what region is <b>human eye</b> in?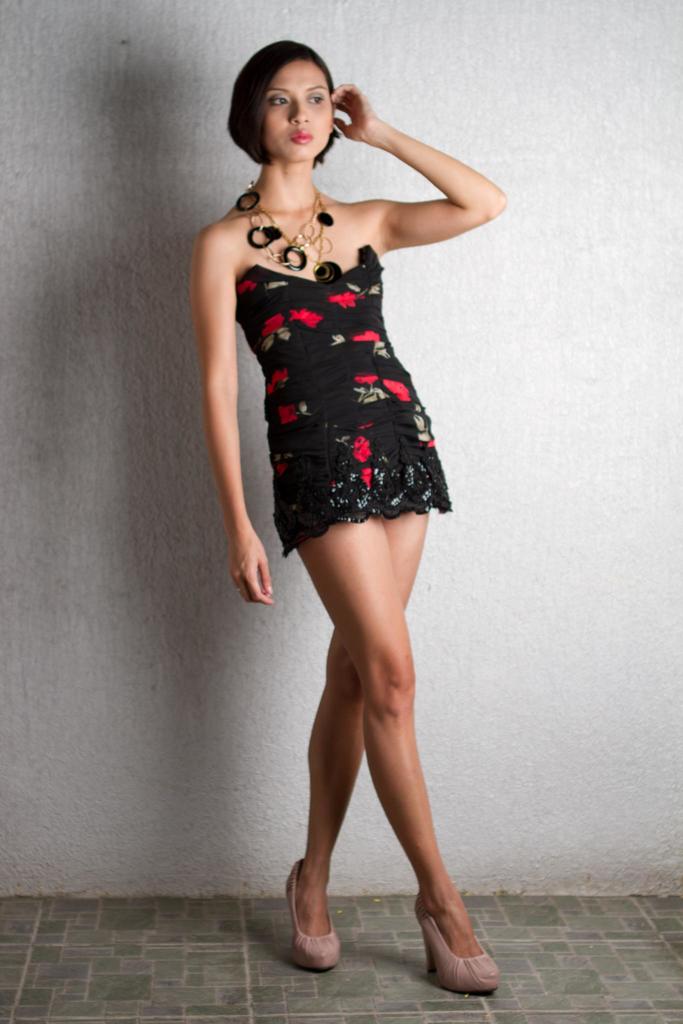
pyautogui.locateOnScreen(304, 92, 327, 106).
